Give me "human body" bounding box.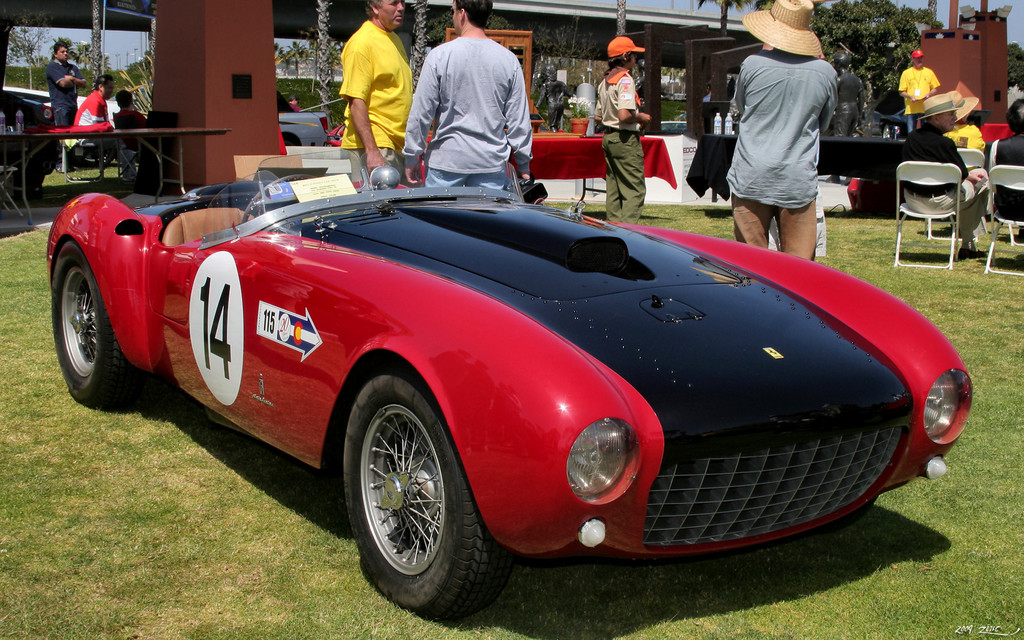
x1=952 y1=111 x2=986 y2=170.
